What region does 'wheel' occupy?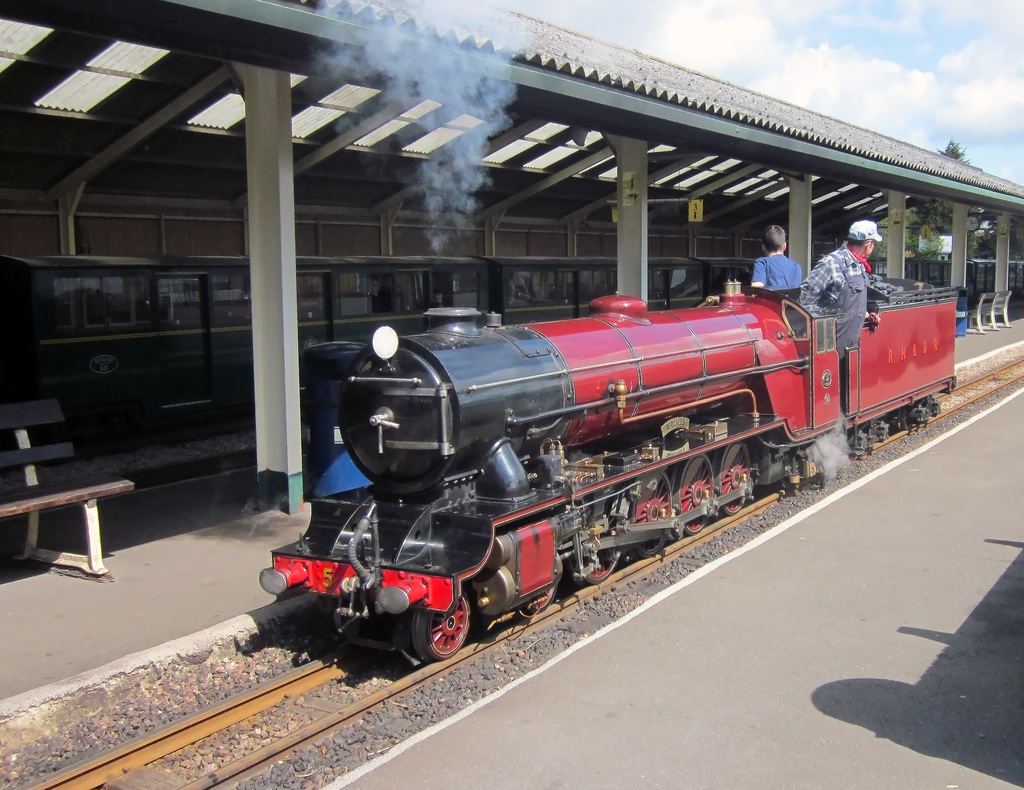
569 518 621 586.
